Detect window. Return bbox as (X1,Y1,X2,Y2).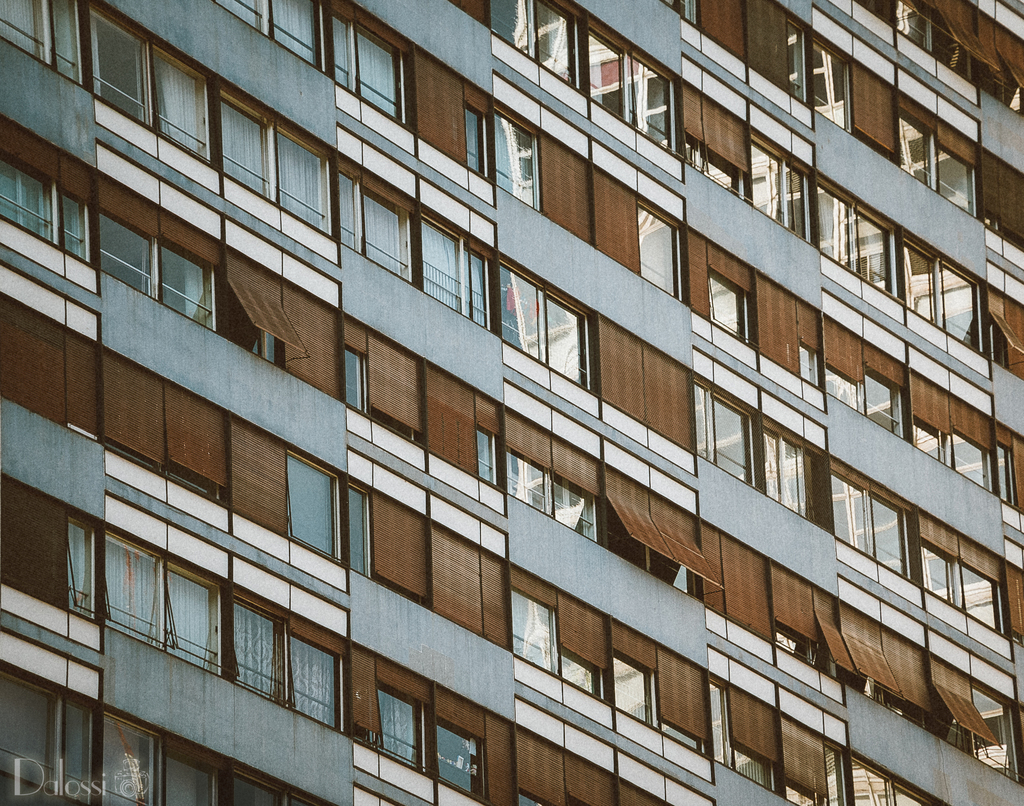
(509,558,611,707).
